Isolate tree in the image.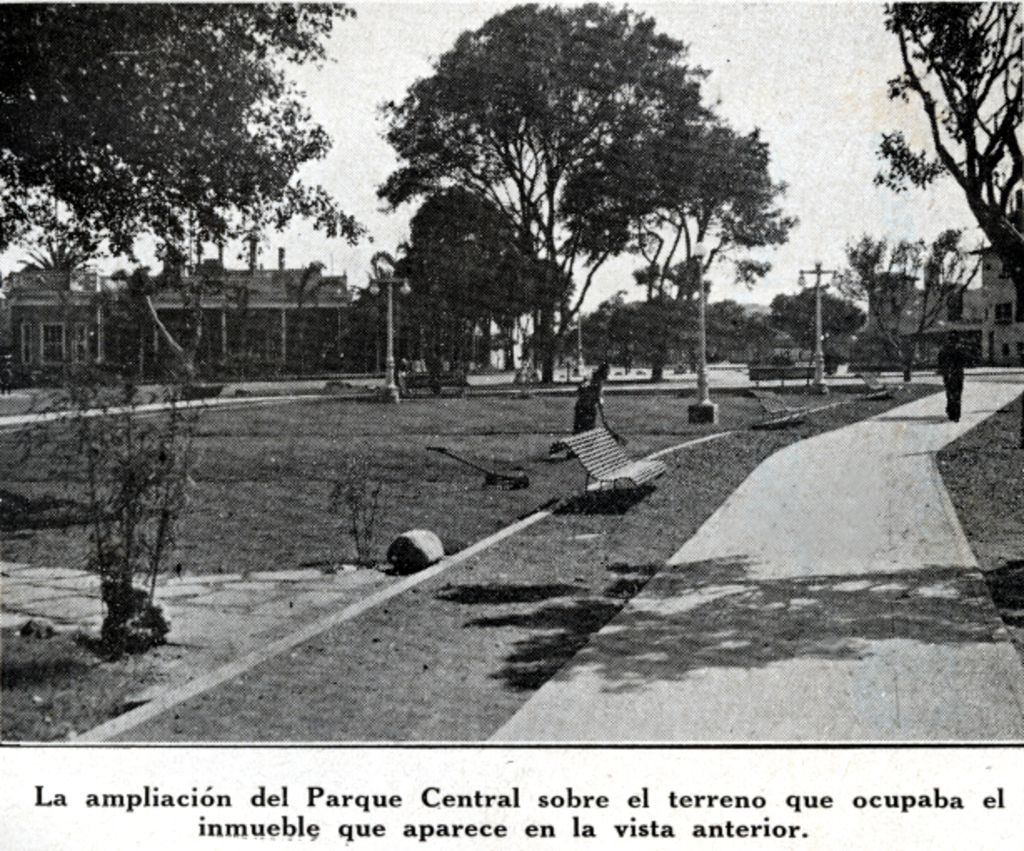
Isolated region: left=0, top=0, right=380, bottom=267.
